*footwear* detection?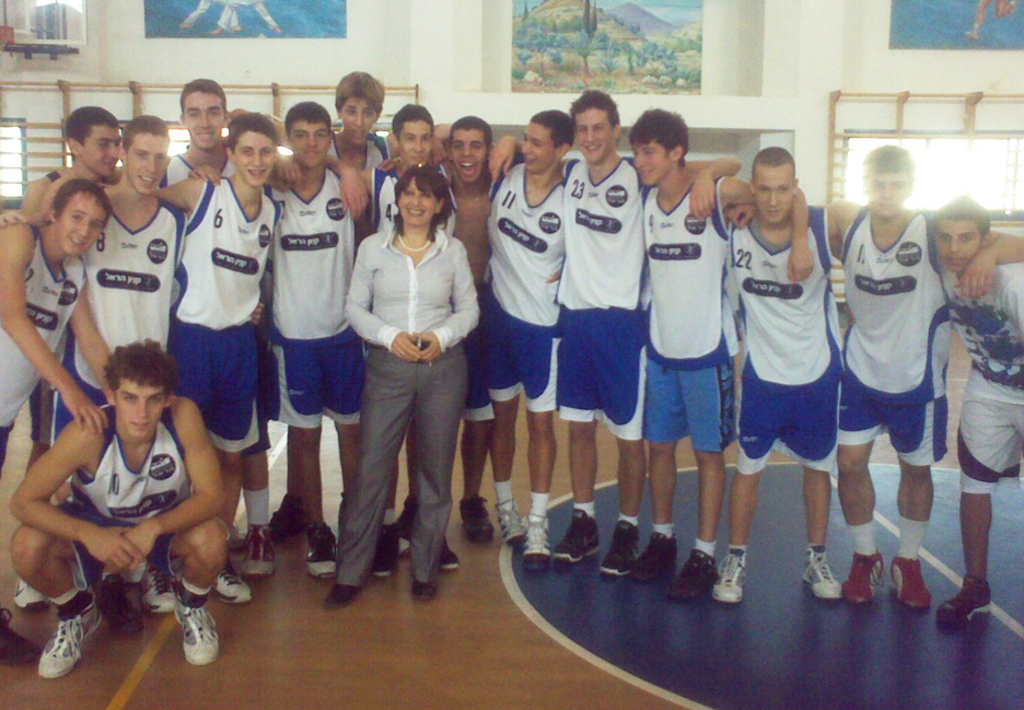
rect(524, 516, 547, 573)
